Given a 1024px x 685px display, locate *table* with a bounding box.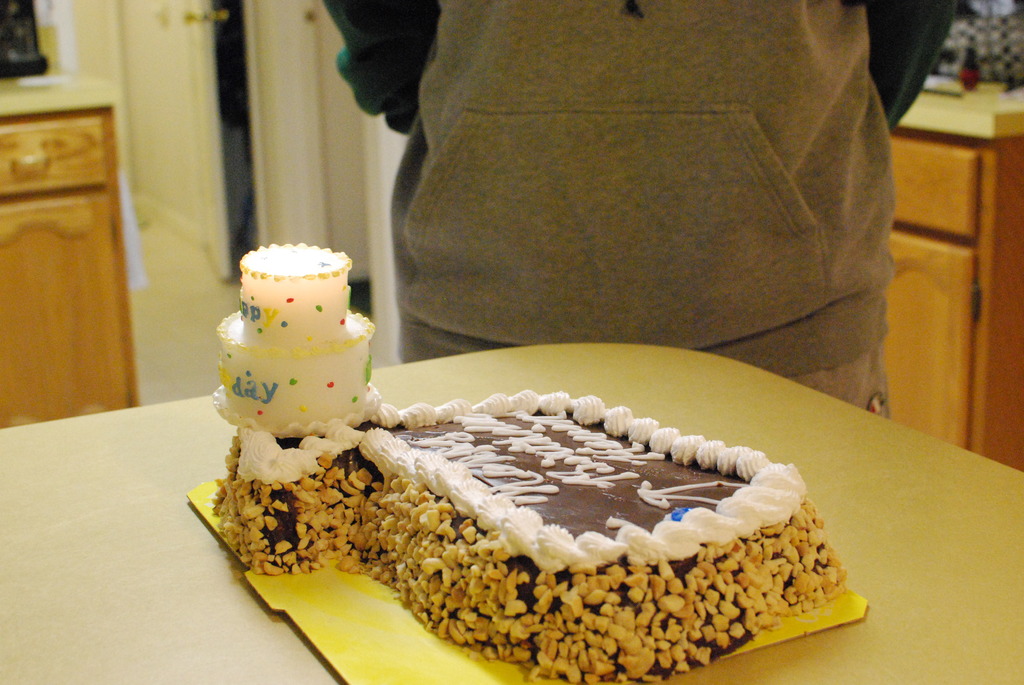
Located: locate(0, 342, 1023, 684).
